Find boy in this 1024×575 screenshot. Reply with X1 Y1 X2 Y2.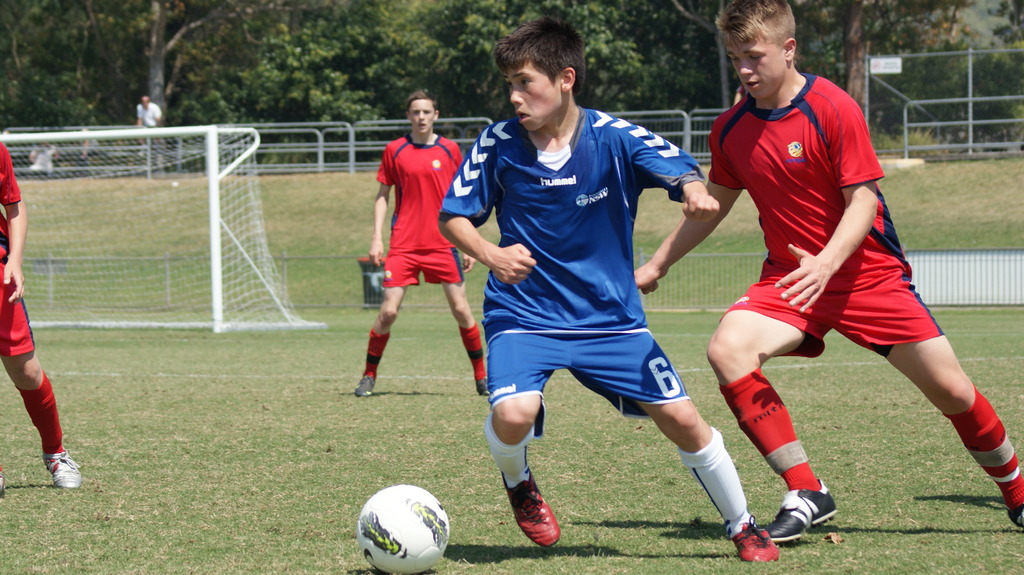
637 0 1023 542.
